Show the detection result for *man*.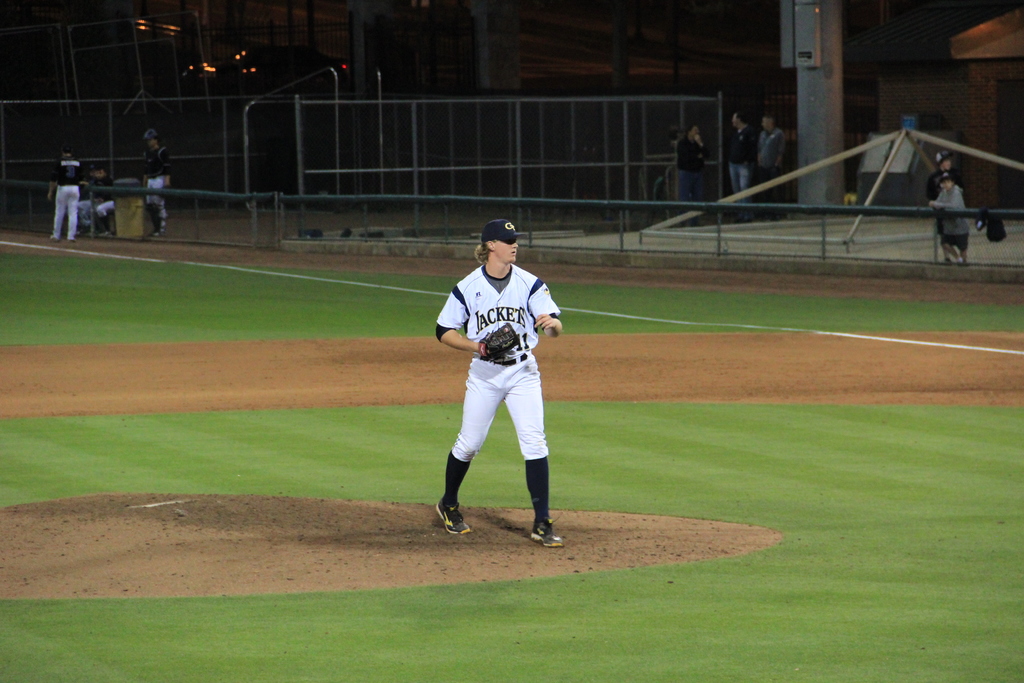
(x1=143, y1=126, x2=173, y2=236).
